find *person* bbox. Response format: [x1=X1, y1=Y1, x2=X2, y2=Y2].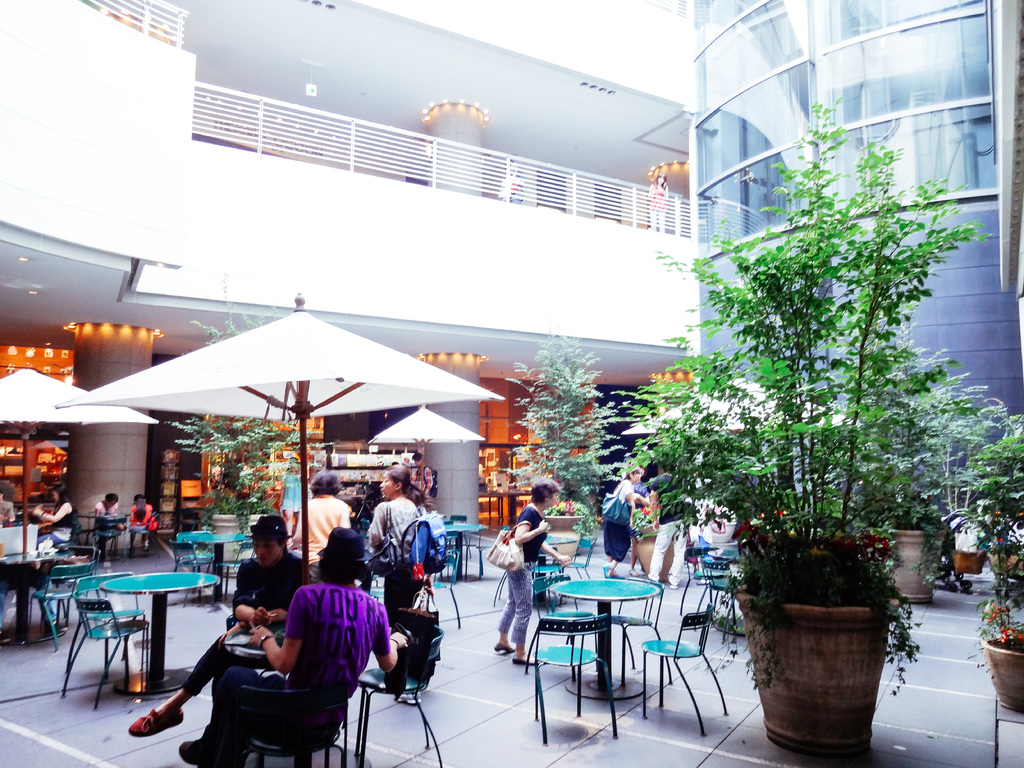
[x1=592, y1=464, x2=641, y2=579].
